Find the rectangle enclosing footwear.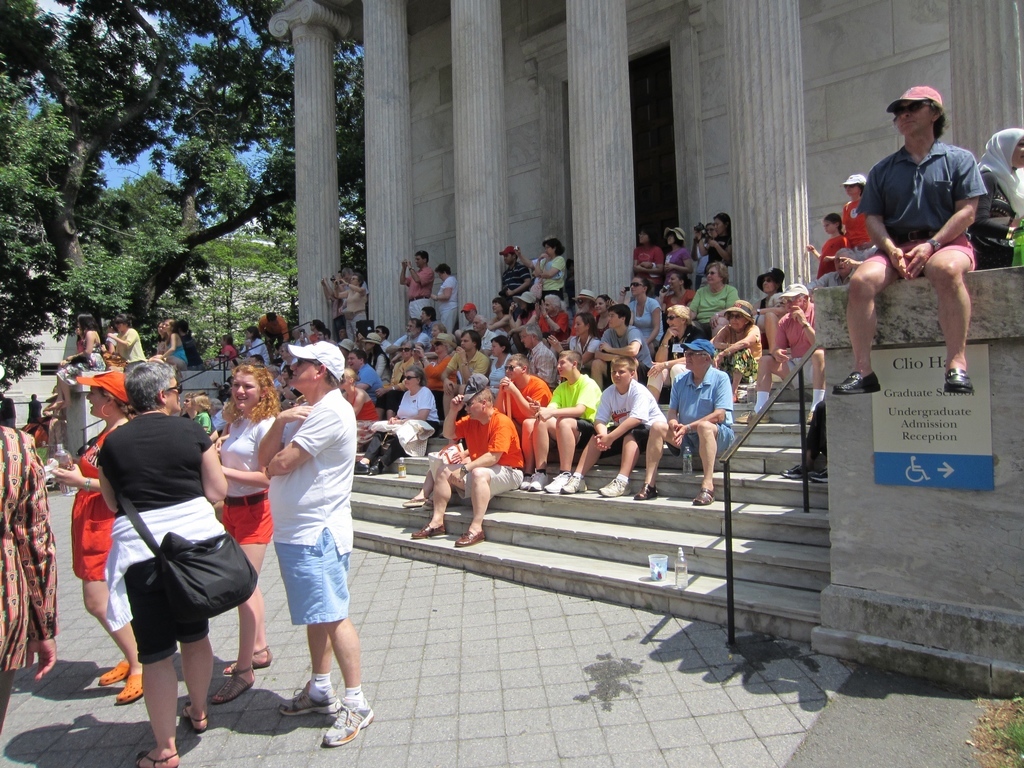
316, 679, 374, 745.
